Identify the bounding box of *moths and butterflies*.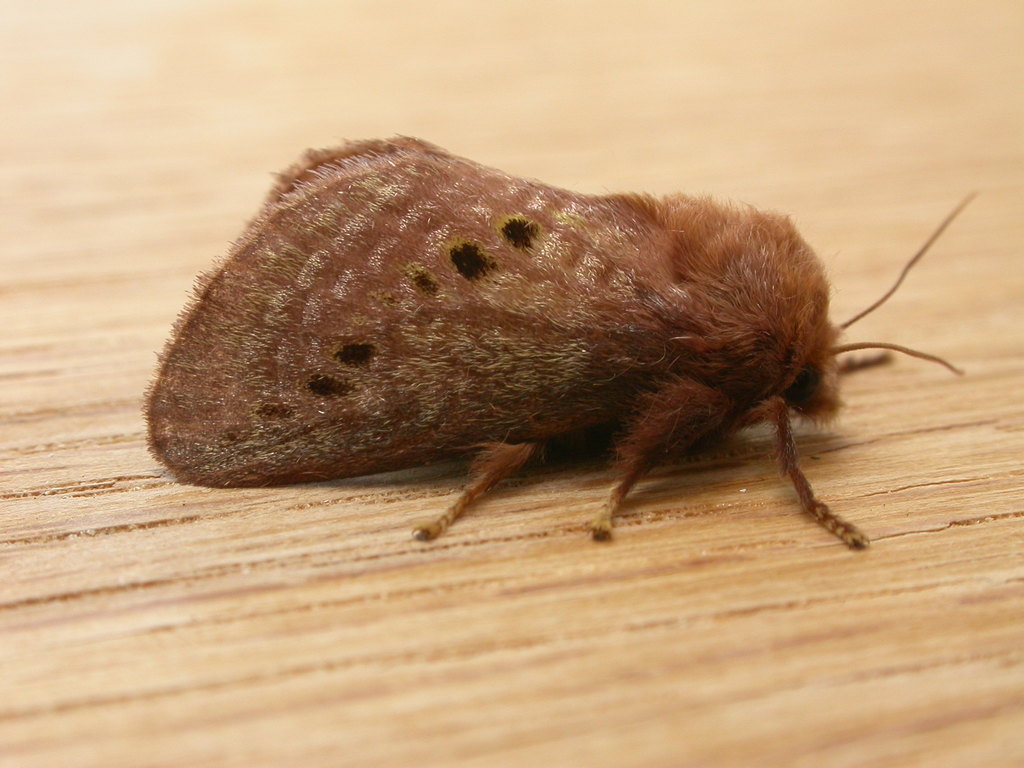
141:129:975:560.
